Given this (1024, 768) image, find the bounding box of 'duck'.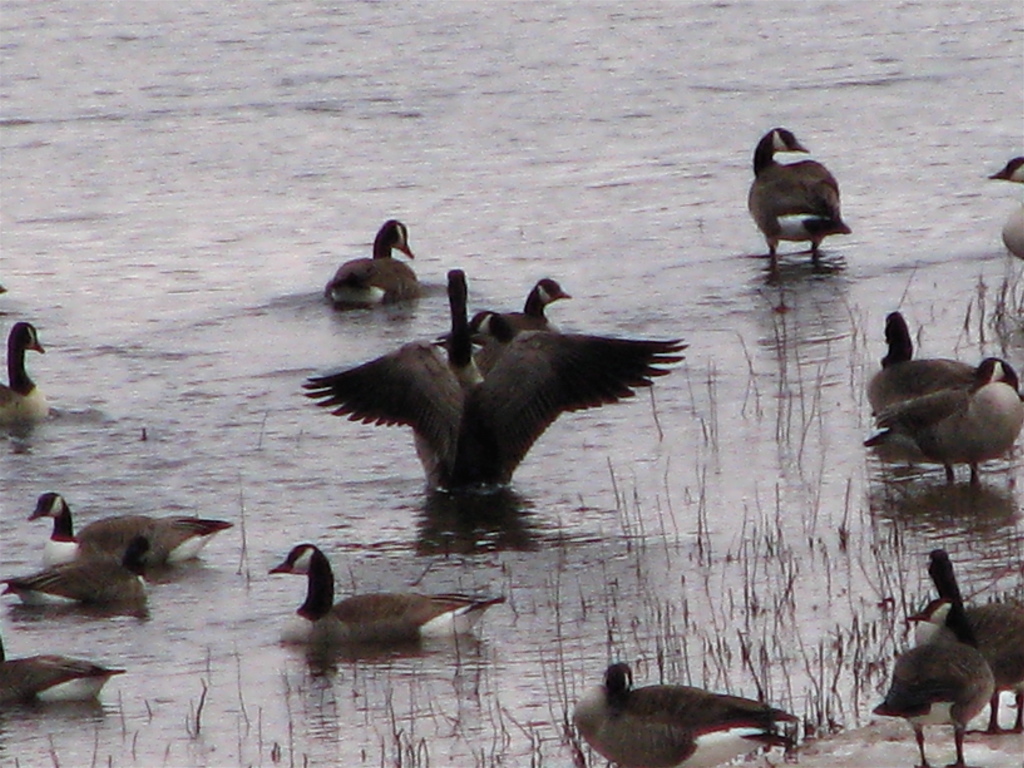
left=876, top=542, right=994, bottom=766.
